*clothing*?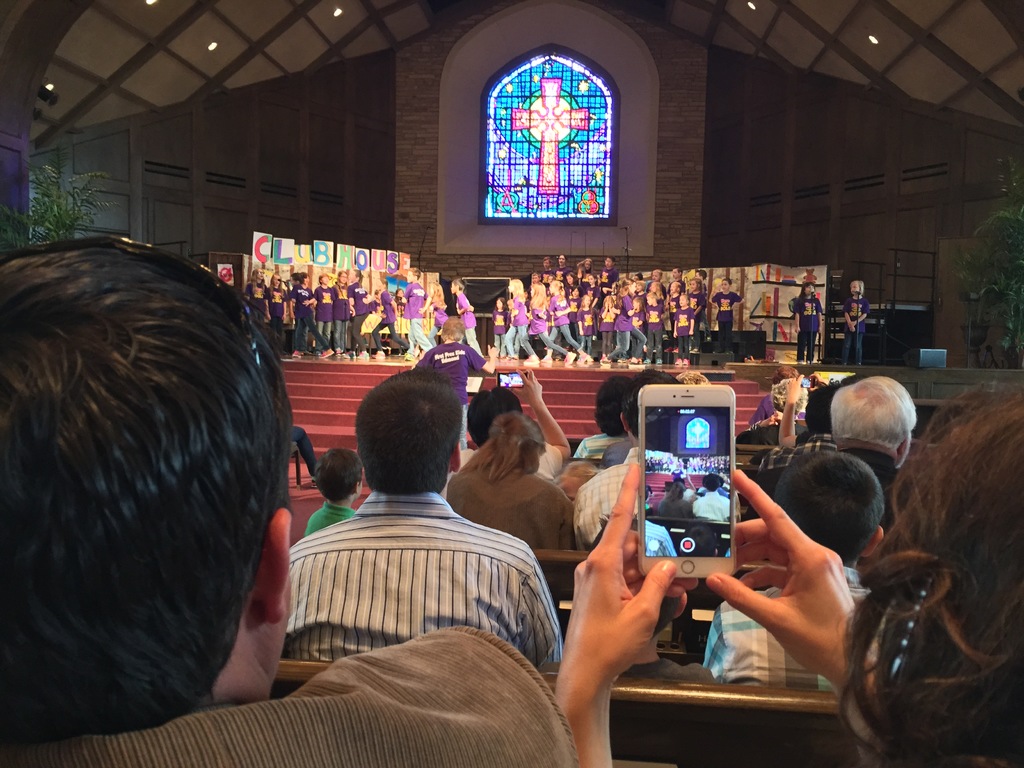
286/489/363/531
